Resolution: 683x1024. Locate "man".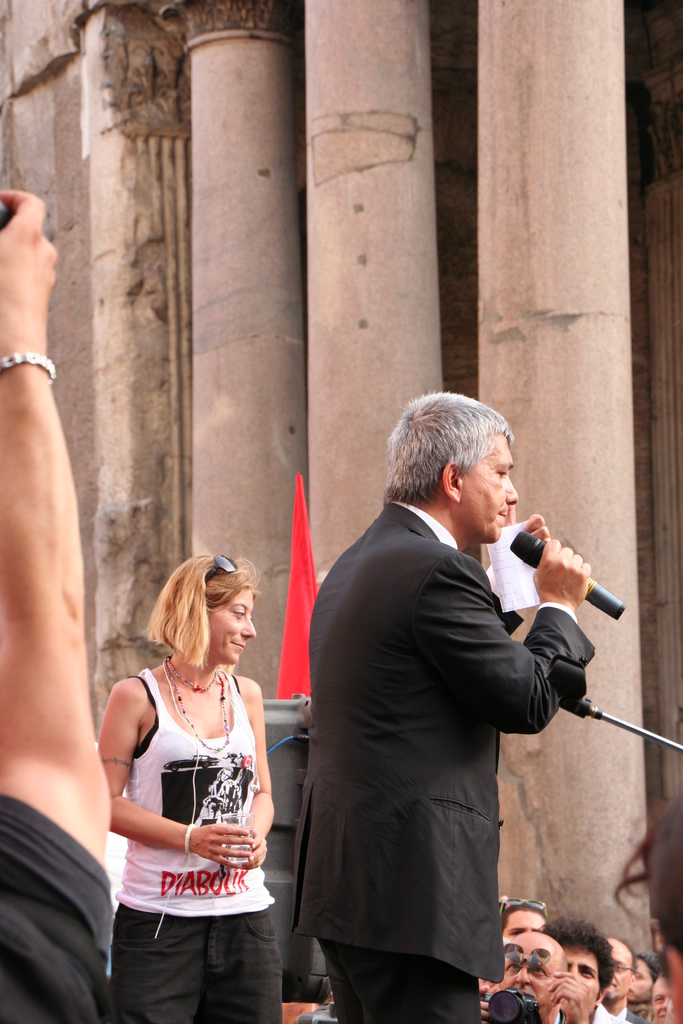
region(650, 974, 674, 1023).
